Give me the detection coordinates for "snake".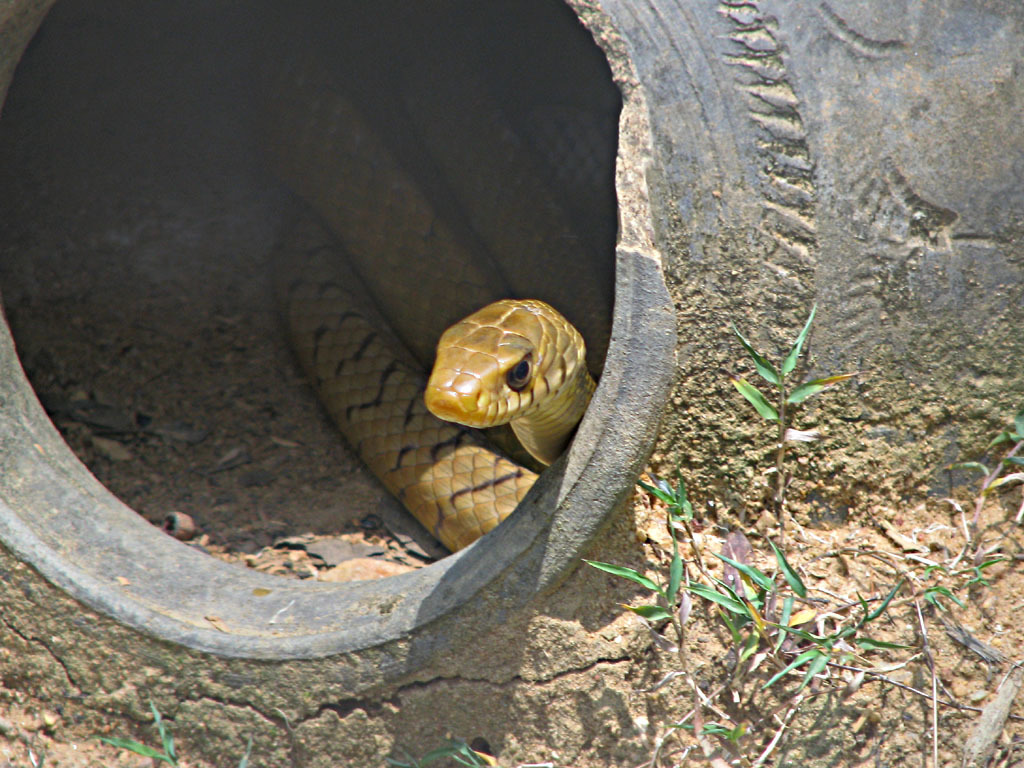
l=252, t=6, r=611, b=553.
